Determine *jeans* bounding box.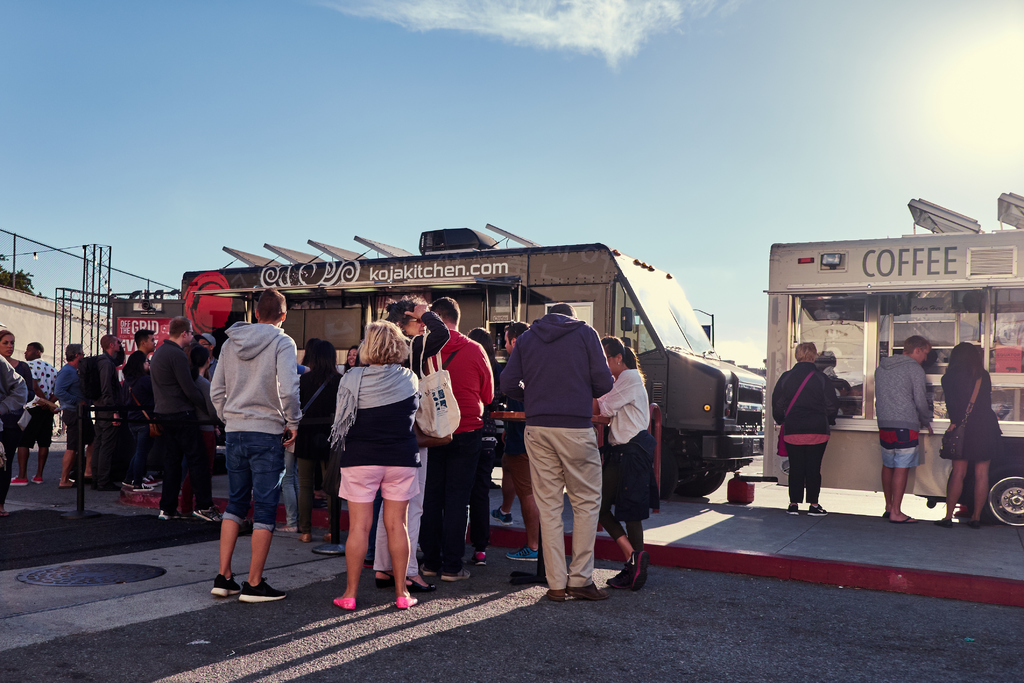
Determined: left=423, top=427, right=473, bottom=580.
